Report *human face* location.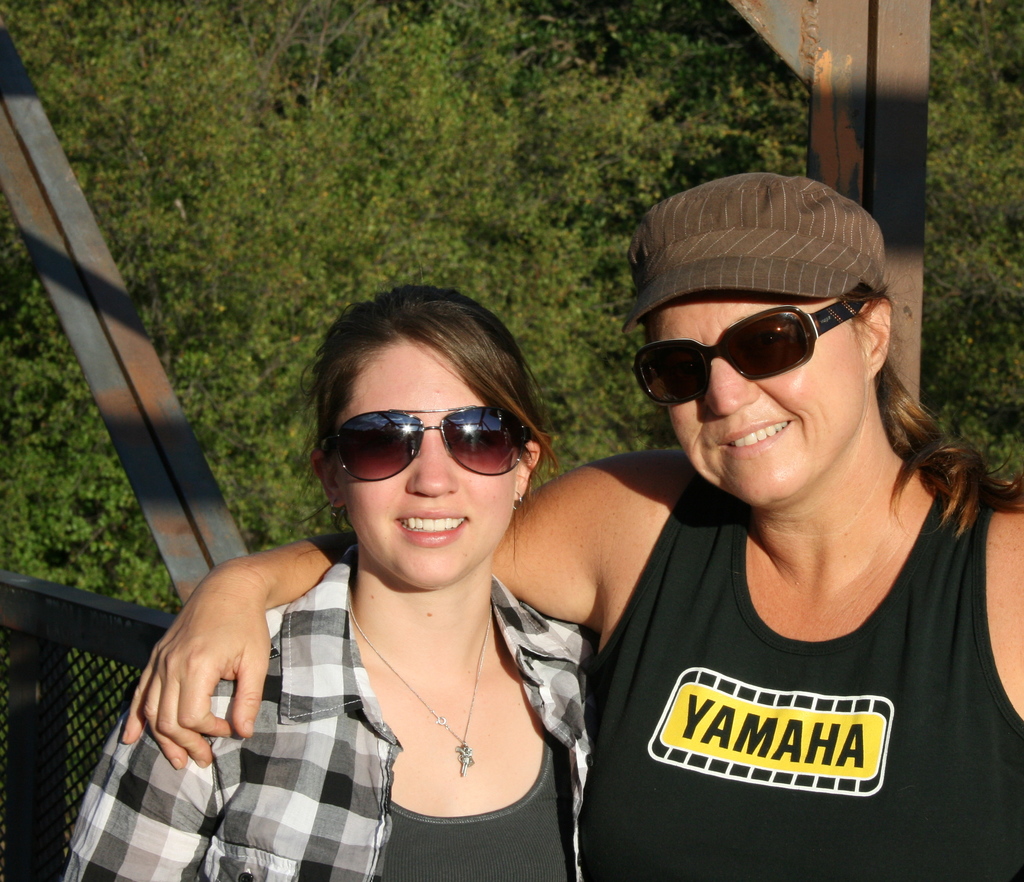
Report: [332, 340, 515, 591].
